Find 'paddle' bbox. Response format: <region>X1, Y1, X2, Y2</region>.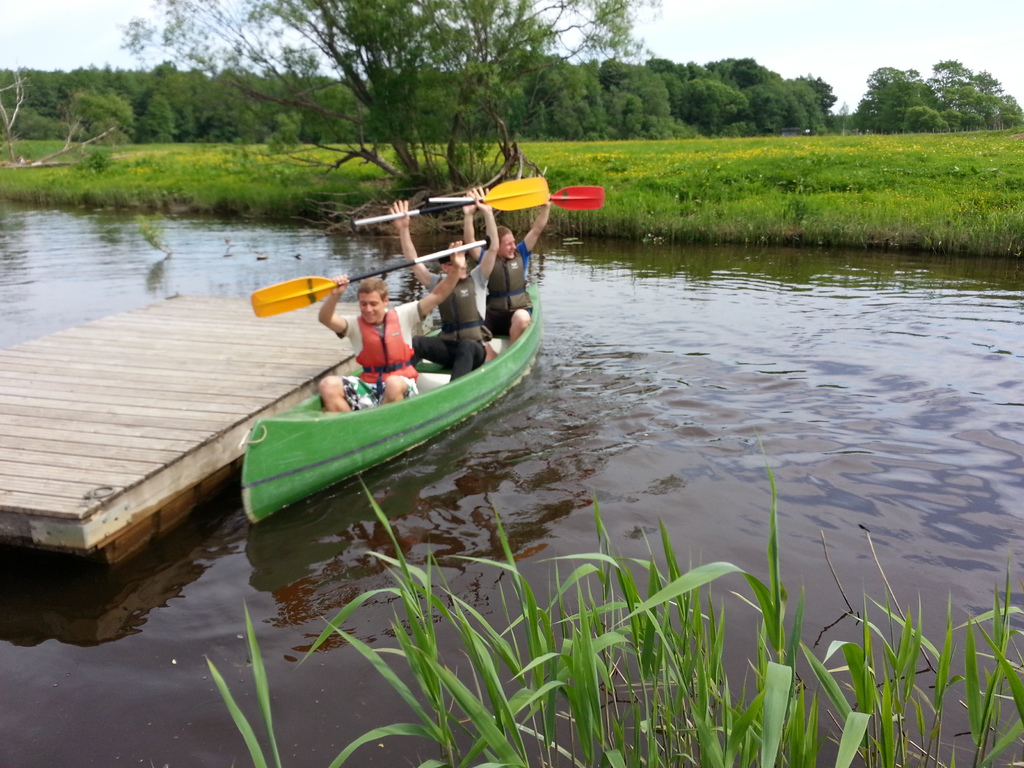
<region>246, 236, 488, 316</region>.
